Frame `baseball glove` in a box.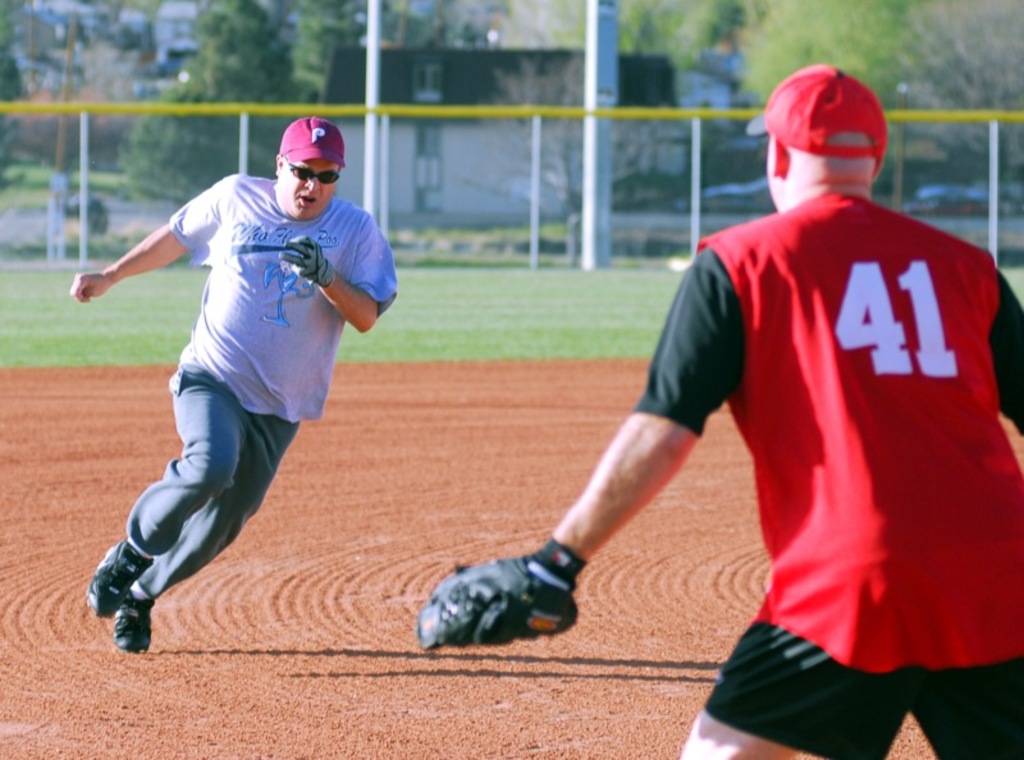
{"left": 415, "top": 540, "right": 585, "bottom": 650}.
